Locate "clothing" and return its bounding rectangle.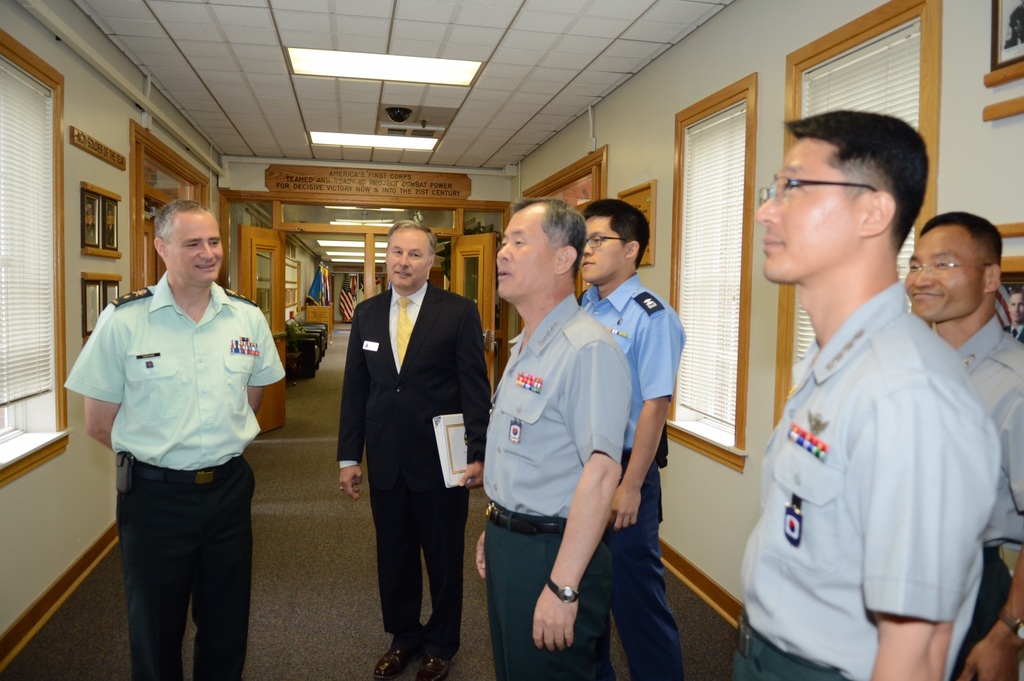
bbox(948, 315, 1023, 566).
